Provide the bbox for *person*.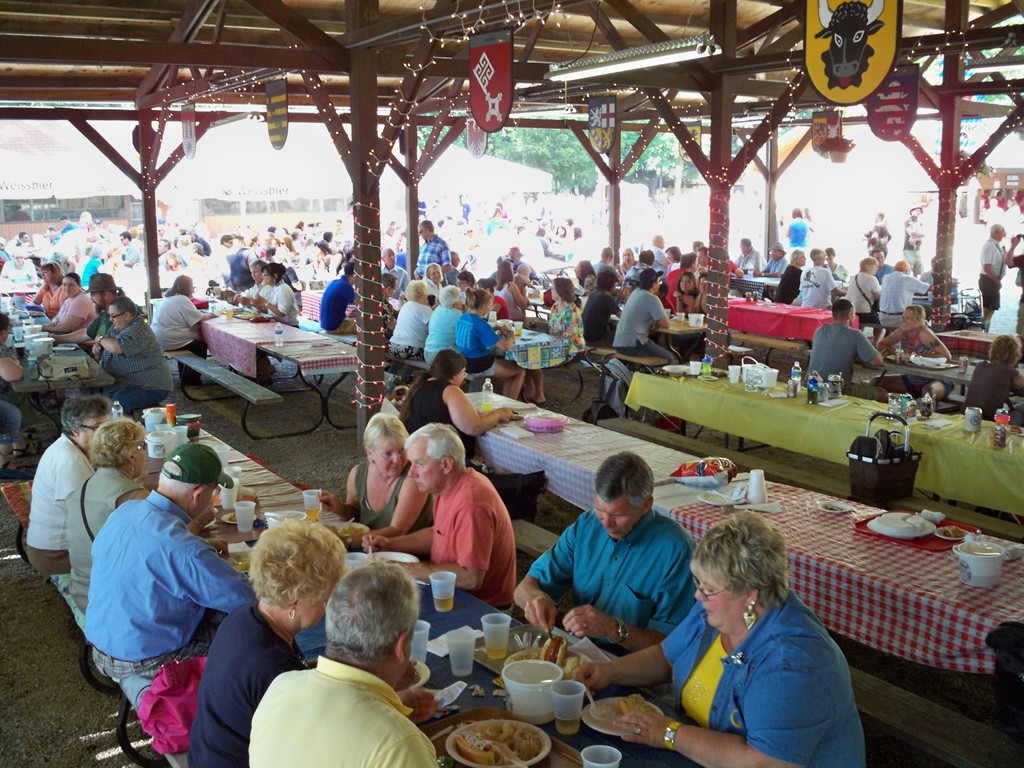
<region>847, 257, 882, 325</region>.
